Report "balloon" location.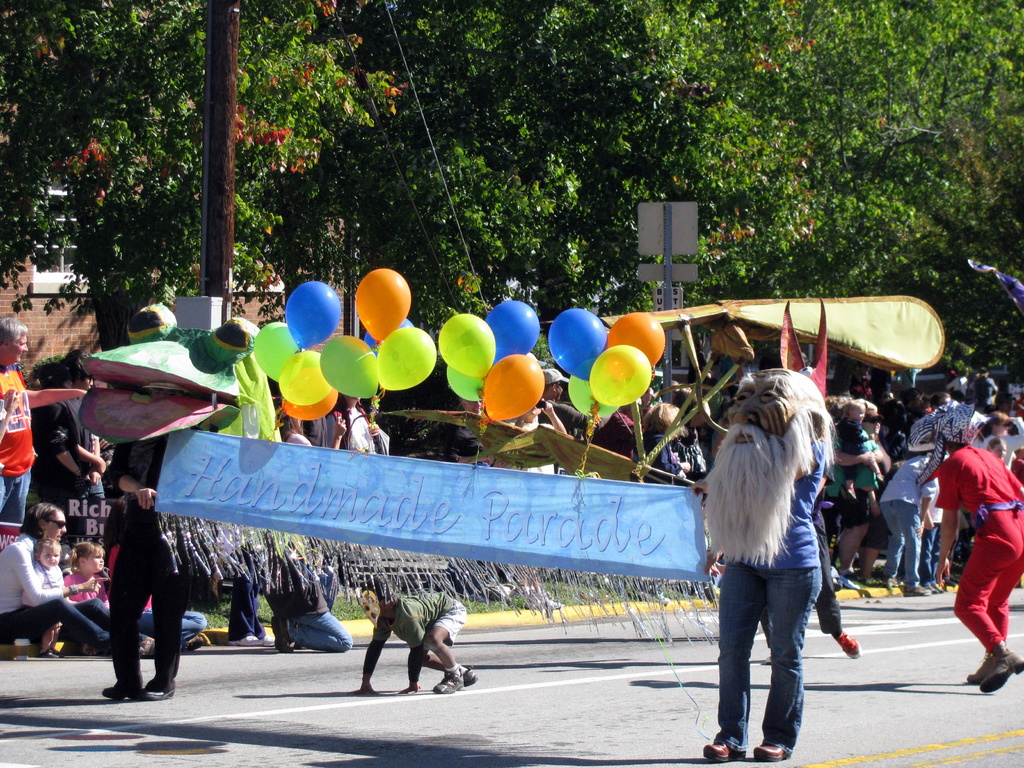
Report: [602,310,668,365].
